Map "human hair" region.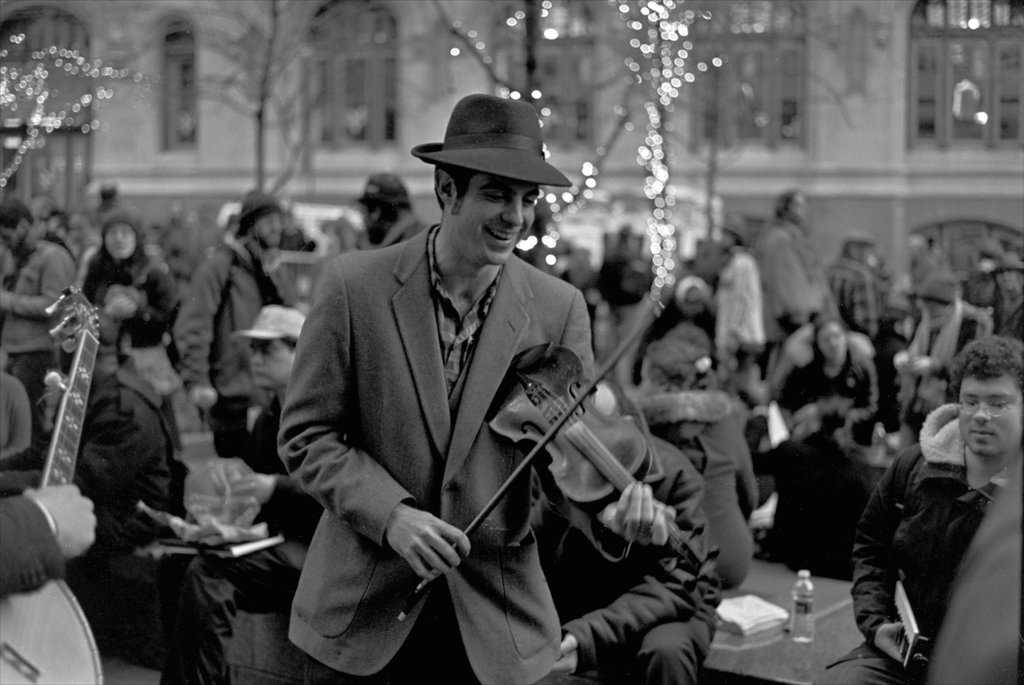
Mapped to locate(280, 337, 300, 352).
